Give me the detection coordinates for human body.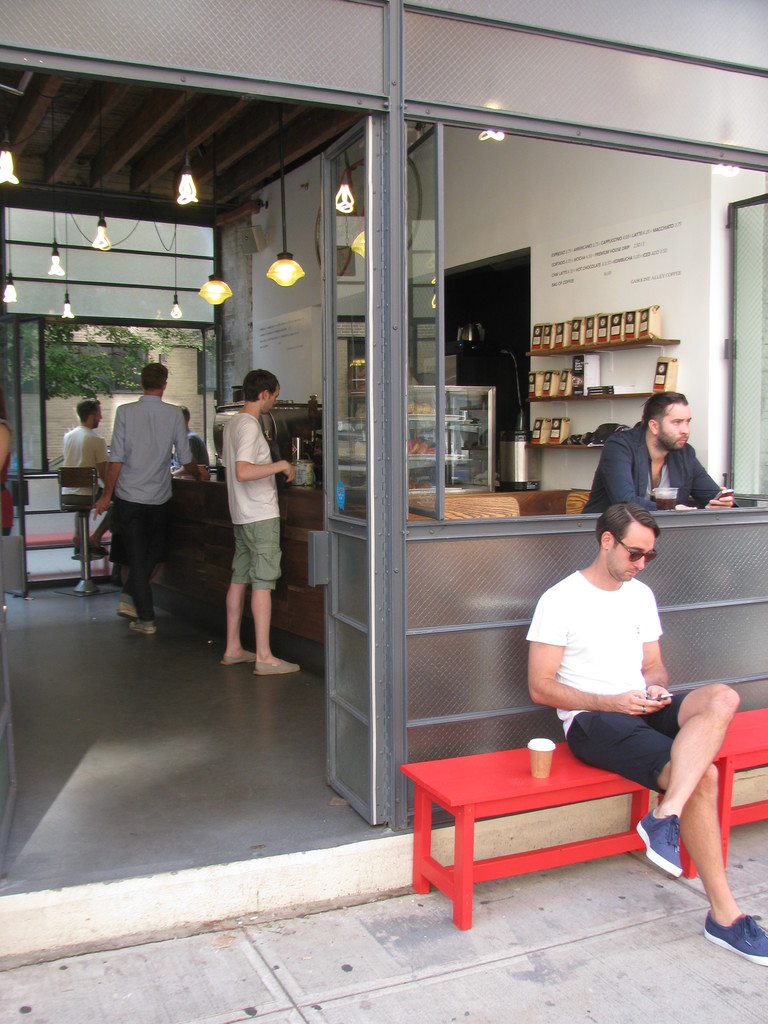
[x1=521, y1=509, x2=767, y2=970].
